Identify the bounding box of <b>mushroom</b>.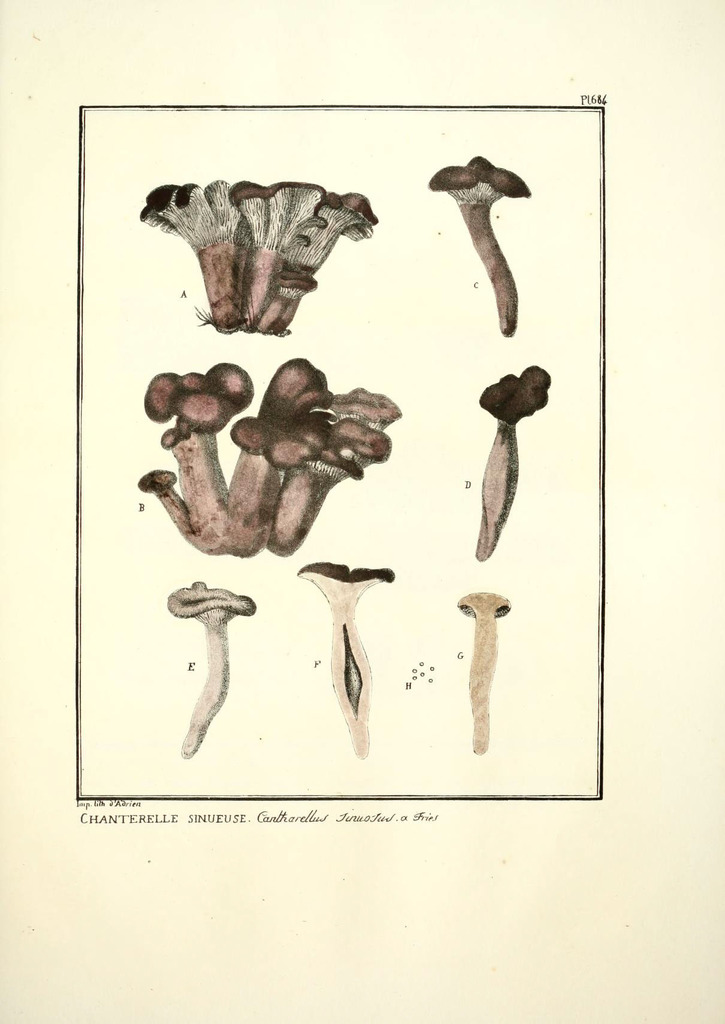
BBox(427, 154, 534, 337).
